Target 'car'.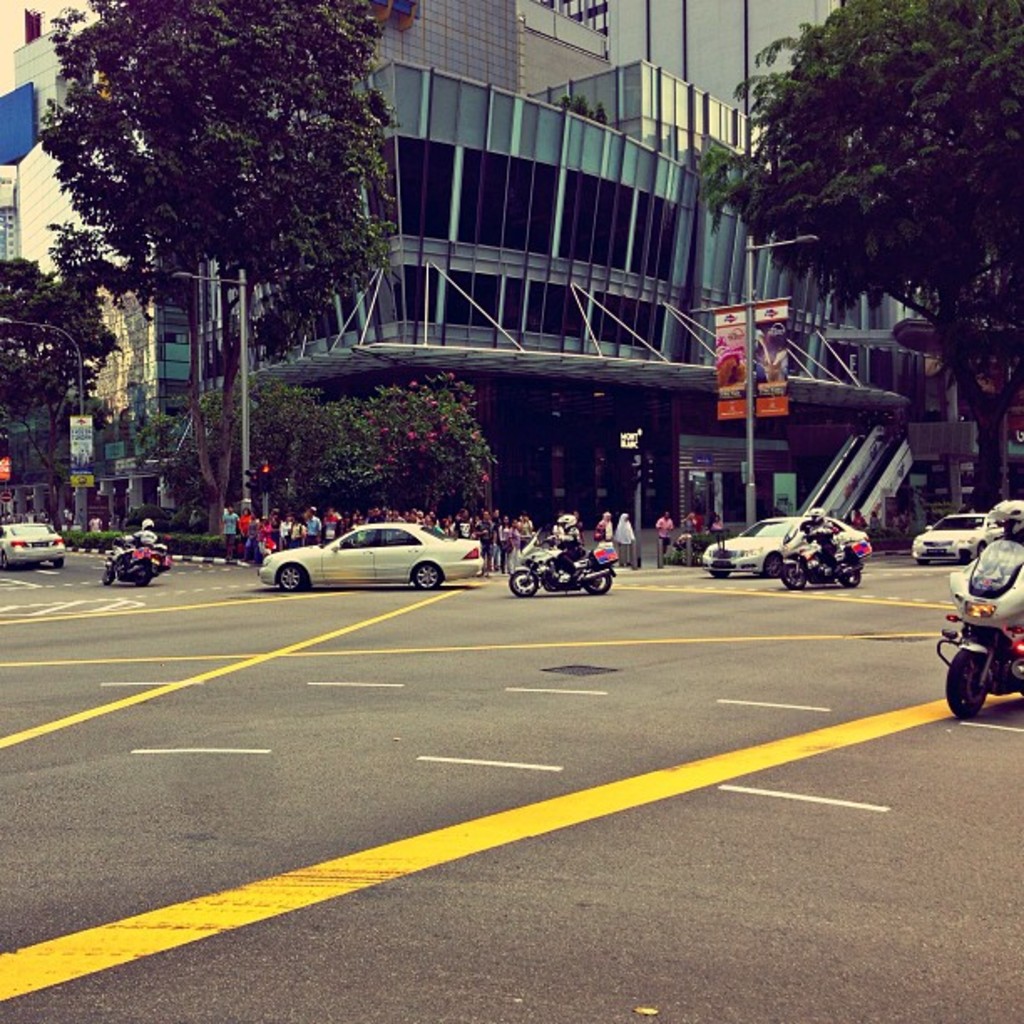
Target region: x1=912 y1=512 x2=999 y2=562.
